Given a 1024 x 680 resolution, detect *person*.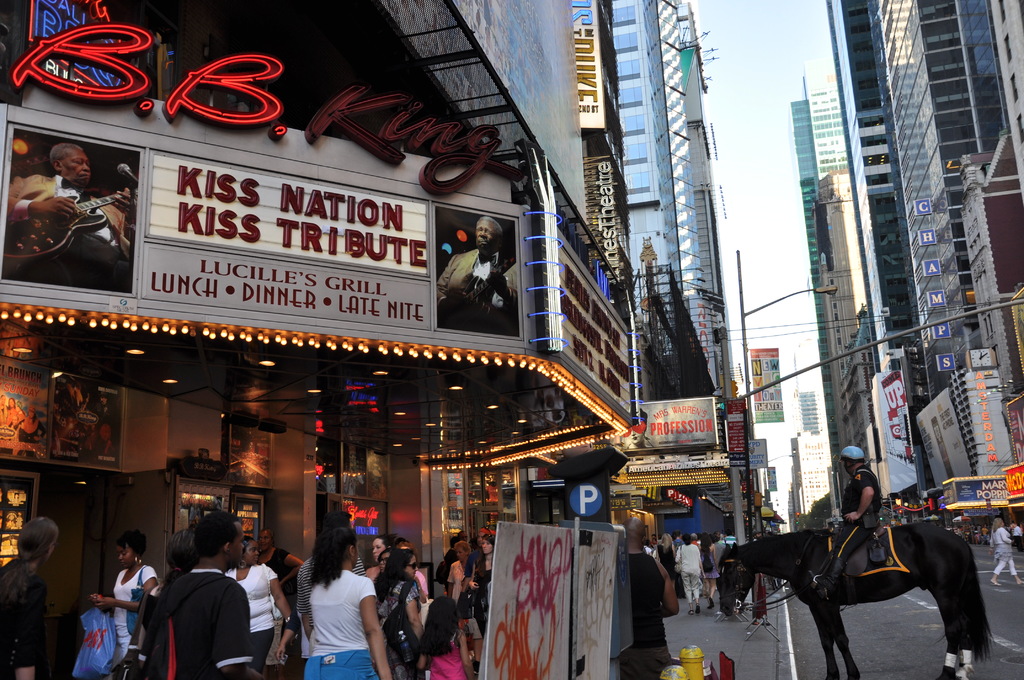
x1=698, y1=534, x2=723, y2=604.
